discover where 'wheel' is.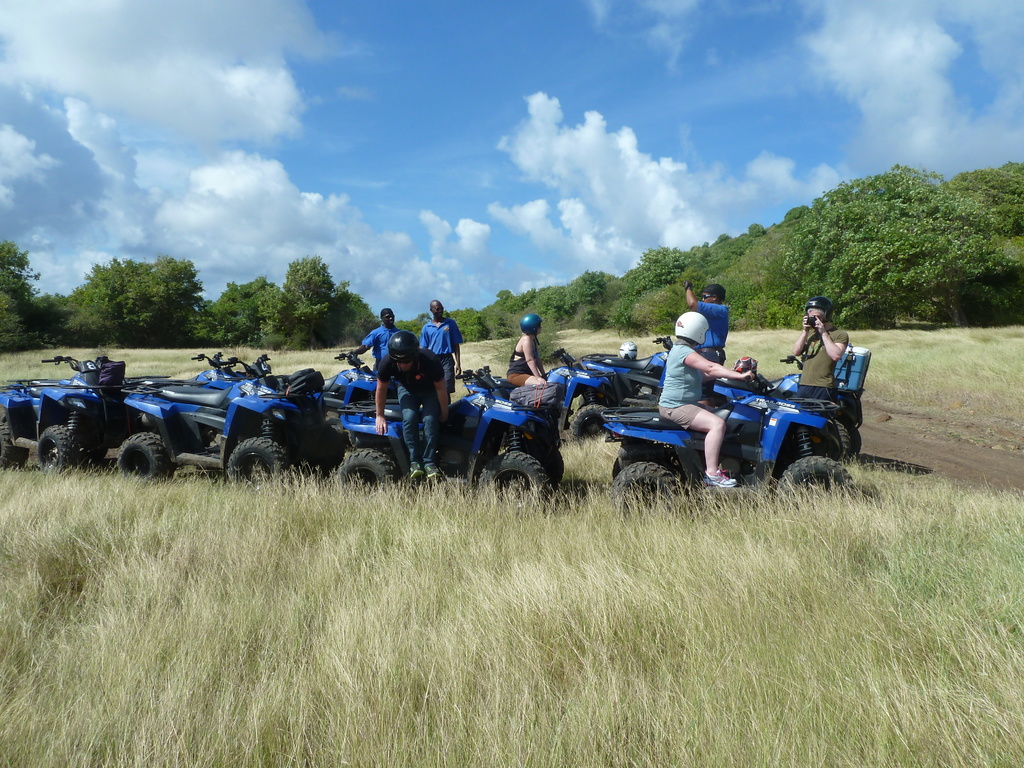
Discovered at 481:436:554:506.
